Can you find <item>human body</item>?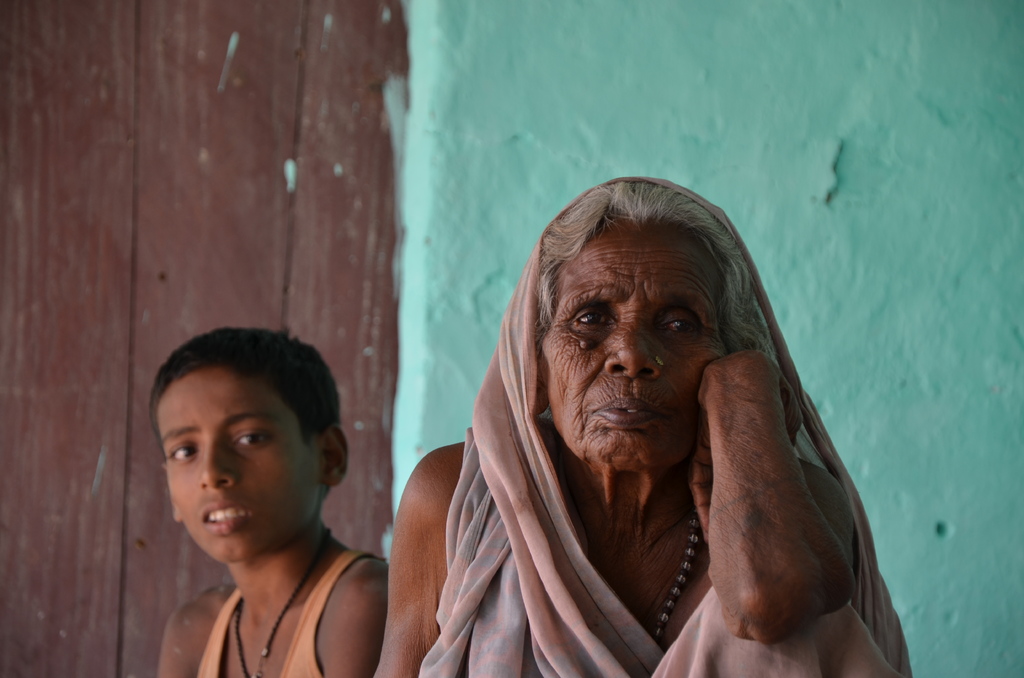
Yes, bounding box: 111:328:417:677.
